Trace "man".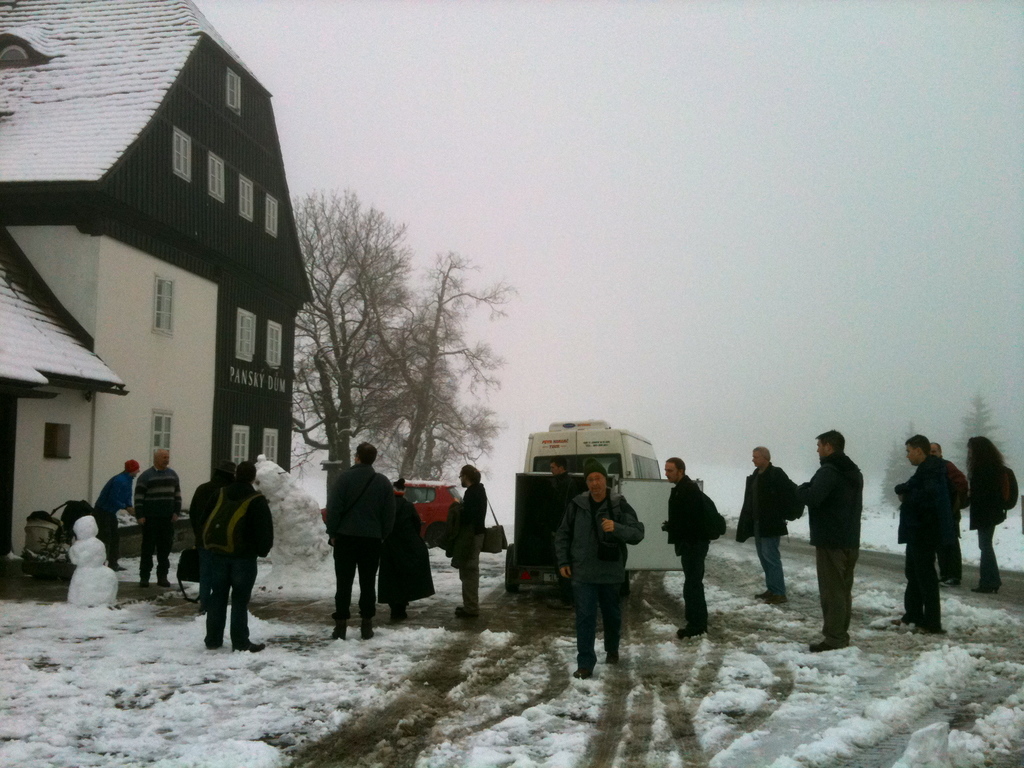
Traced to bbox(789, 429, 863, 654).
